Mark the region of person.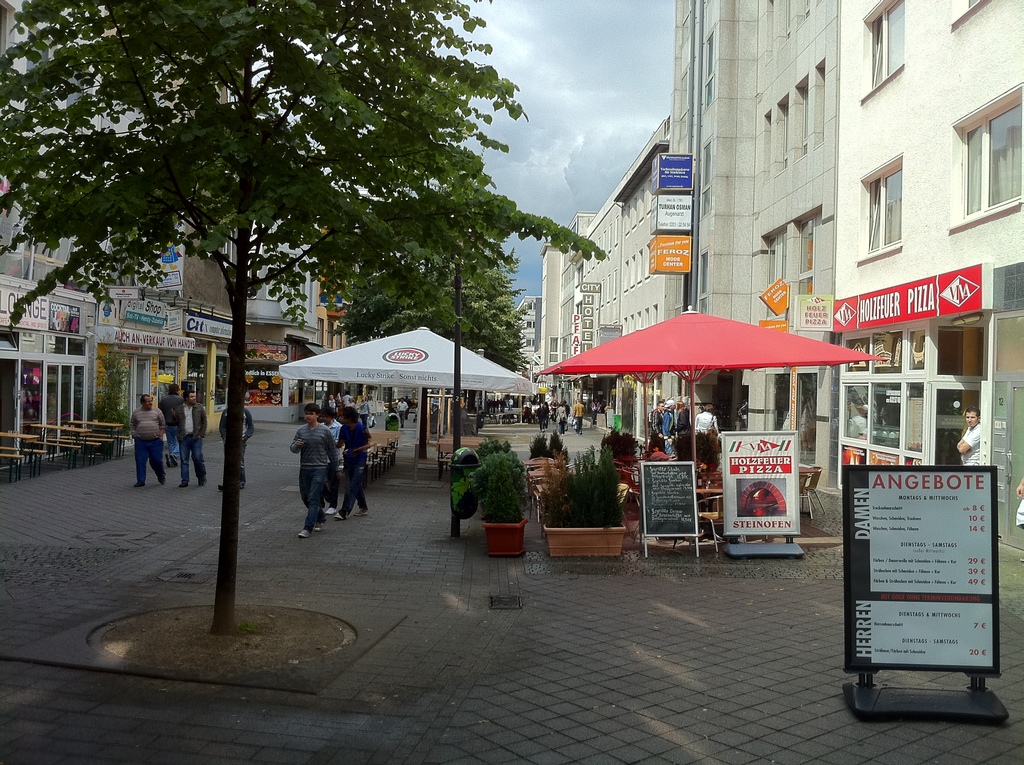
Region: Rect(112, 396, 172, 502).
